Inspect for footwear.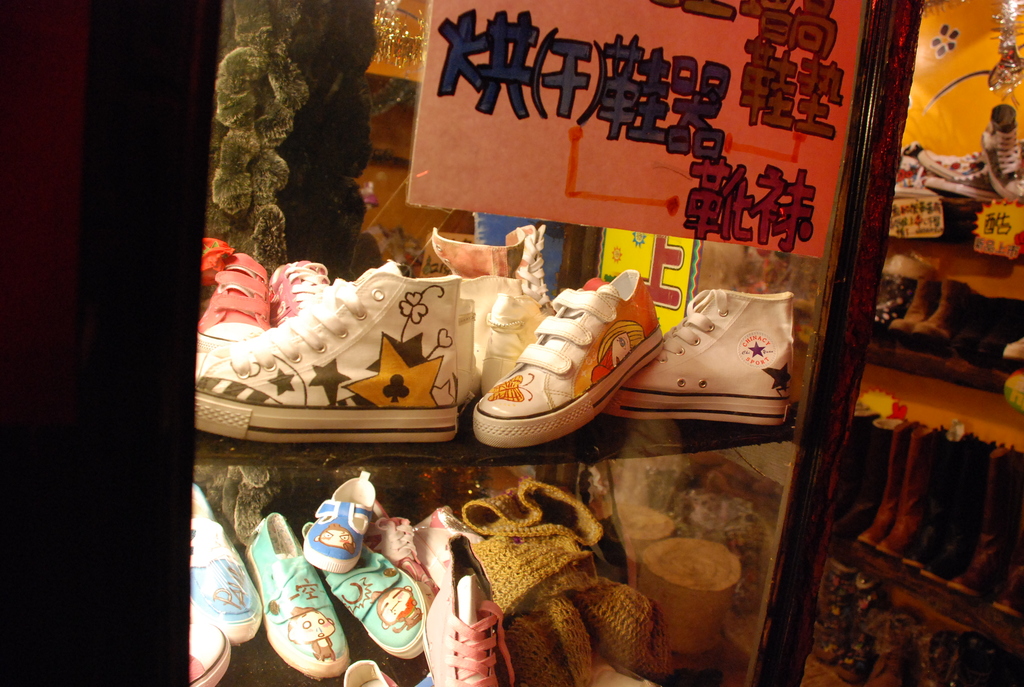
Inspection: <box>365,501,421,584</box>.
